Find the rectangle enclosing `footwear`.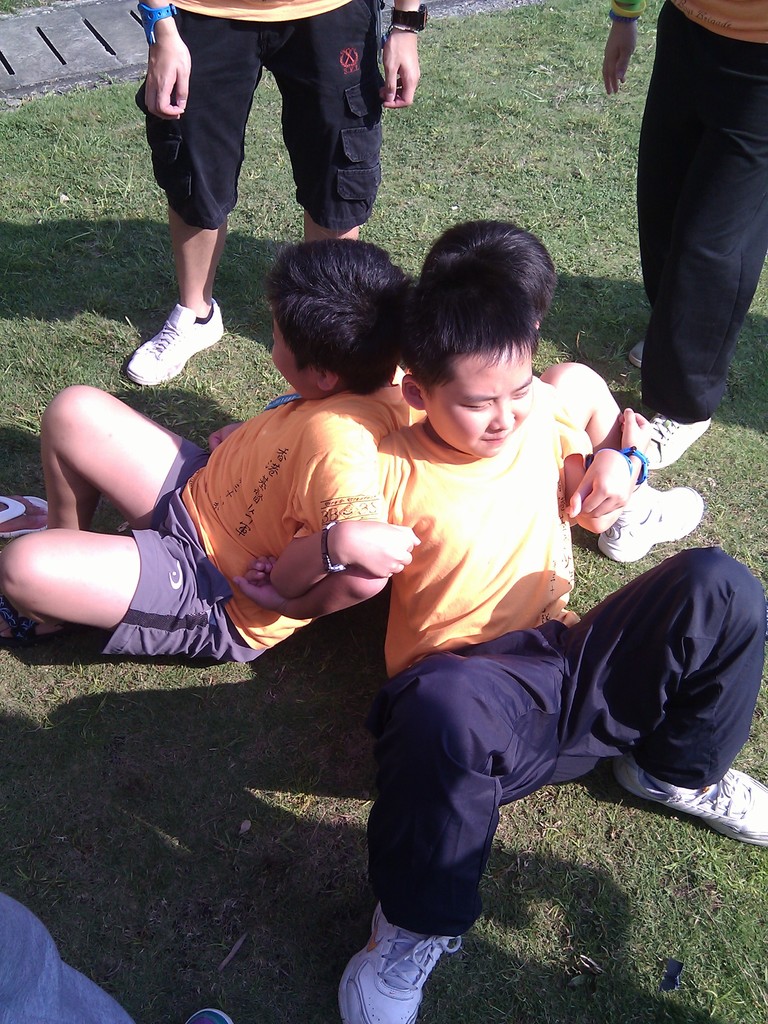
(601, 765, 767, 848).
